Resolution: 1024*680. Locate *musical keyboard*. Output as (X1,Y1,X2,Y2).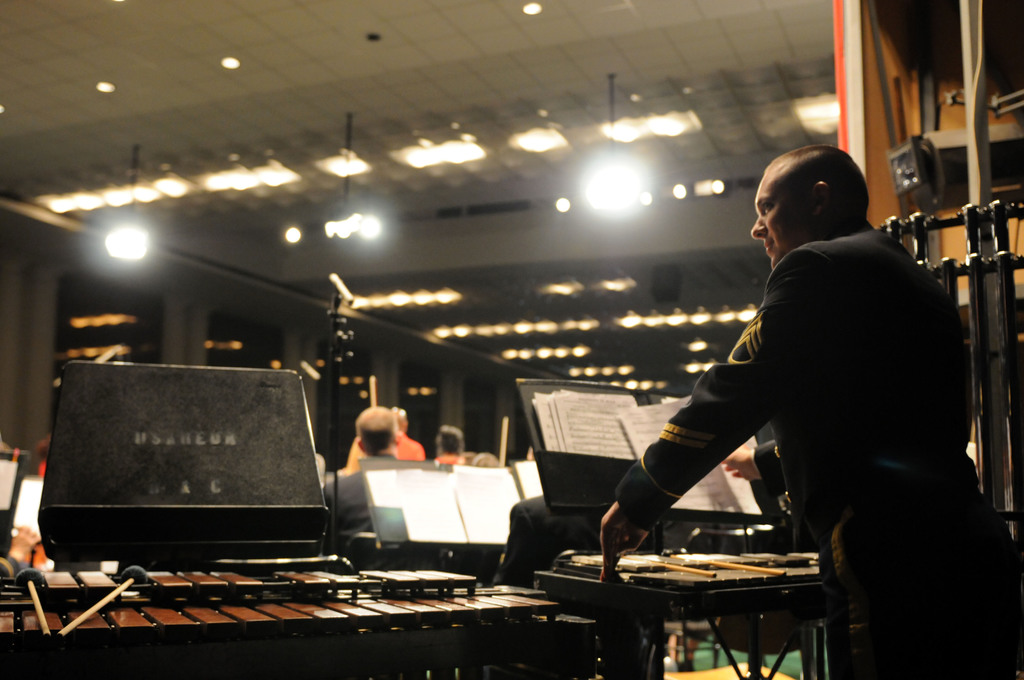
(553,547,820,574).
